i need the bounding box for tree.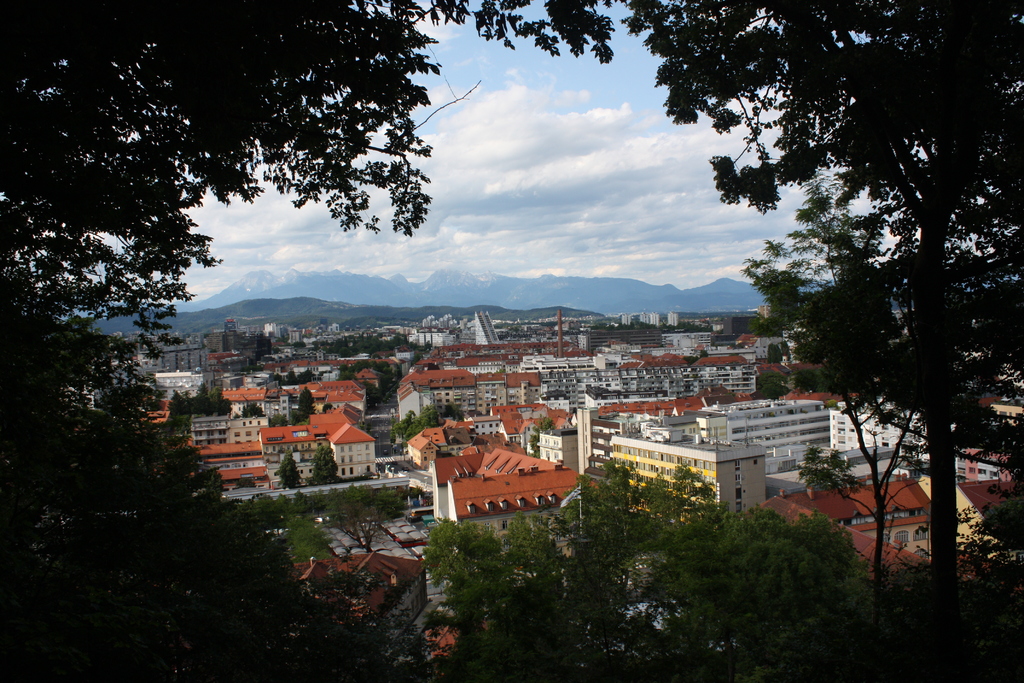
Here it is: bbox(311, 443, 340, 484).
